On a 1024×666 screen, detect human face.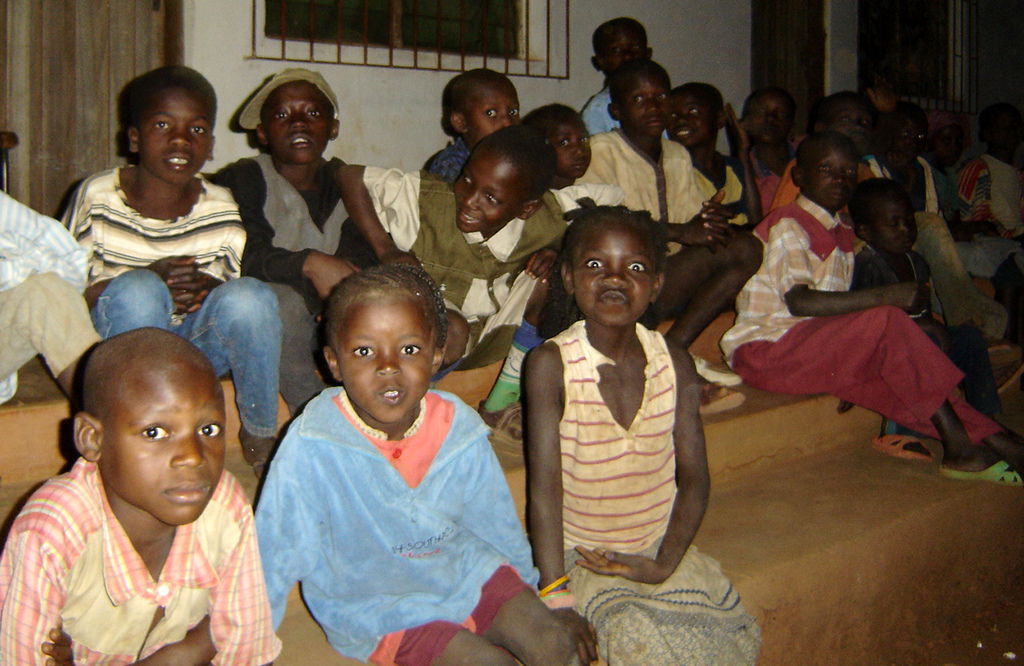
(left=750, top=99, right=787, bottom=144).
